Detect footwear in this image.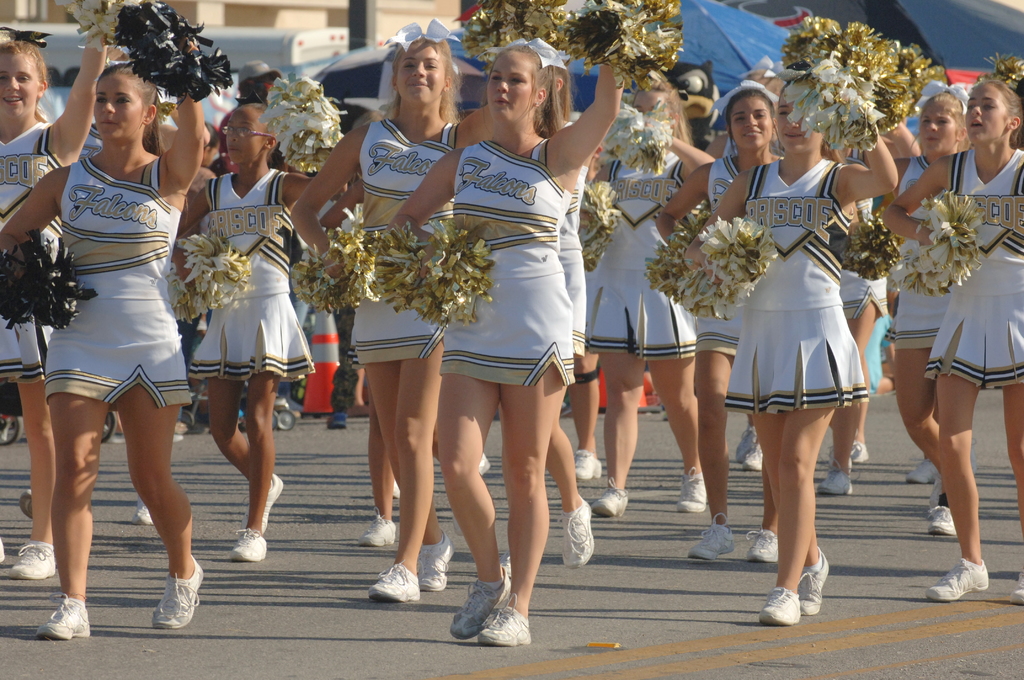
Detection: (x1=676, y1=467, x2=710, y2=514).
